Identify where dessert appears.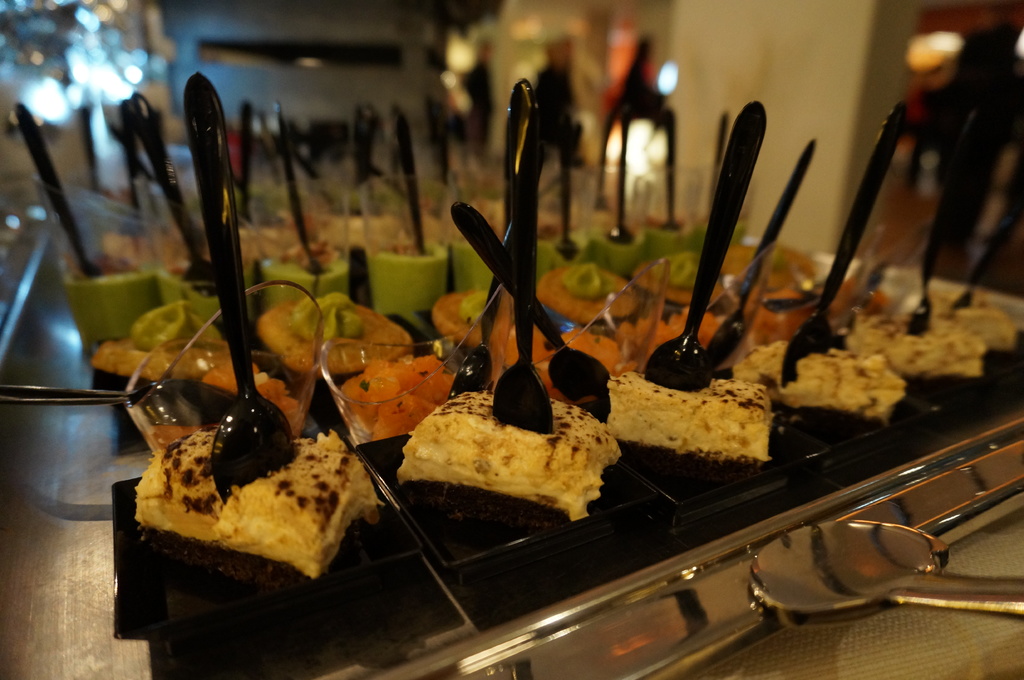
Appears at 737/333/904/429.
